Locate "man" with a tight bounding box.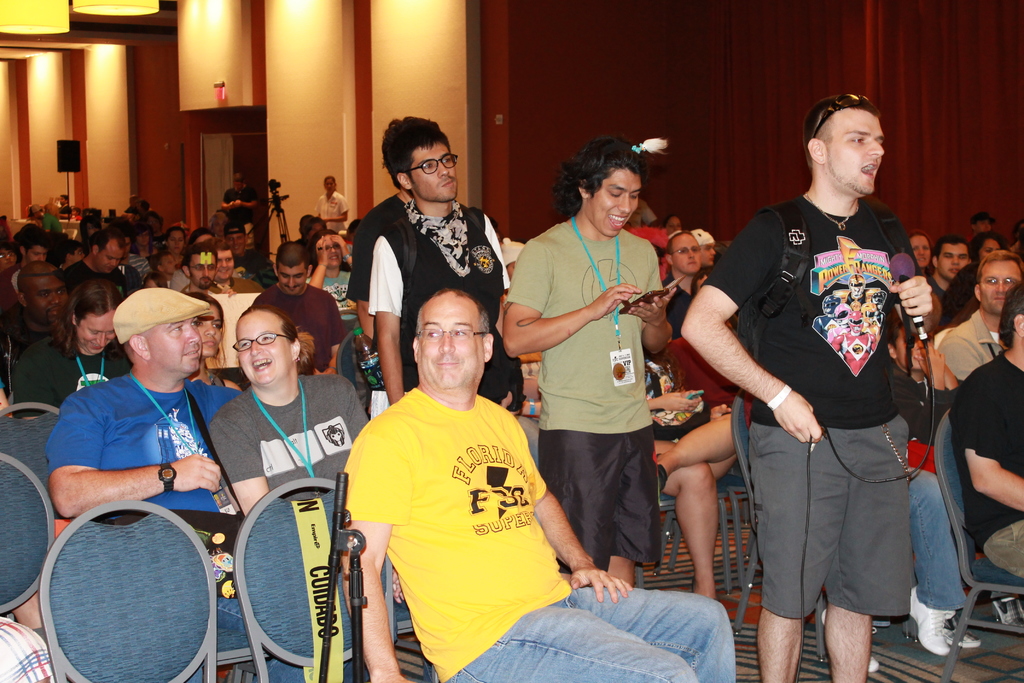
x1=108, y1=220, x2=135, y2=263.
